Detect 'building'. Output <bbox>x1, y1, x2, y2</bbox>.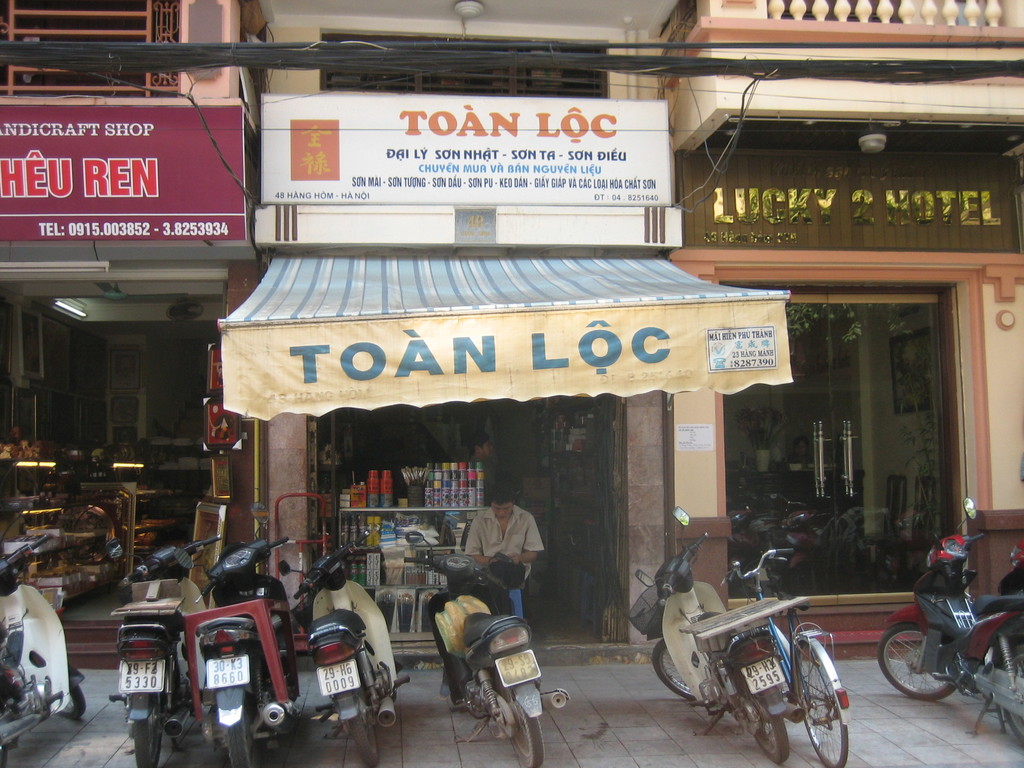
<bbox>662, 0, 1023, 663</bbox>.
